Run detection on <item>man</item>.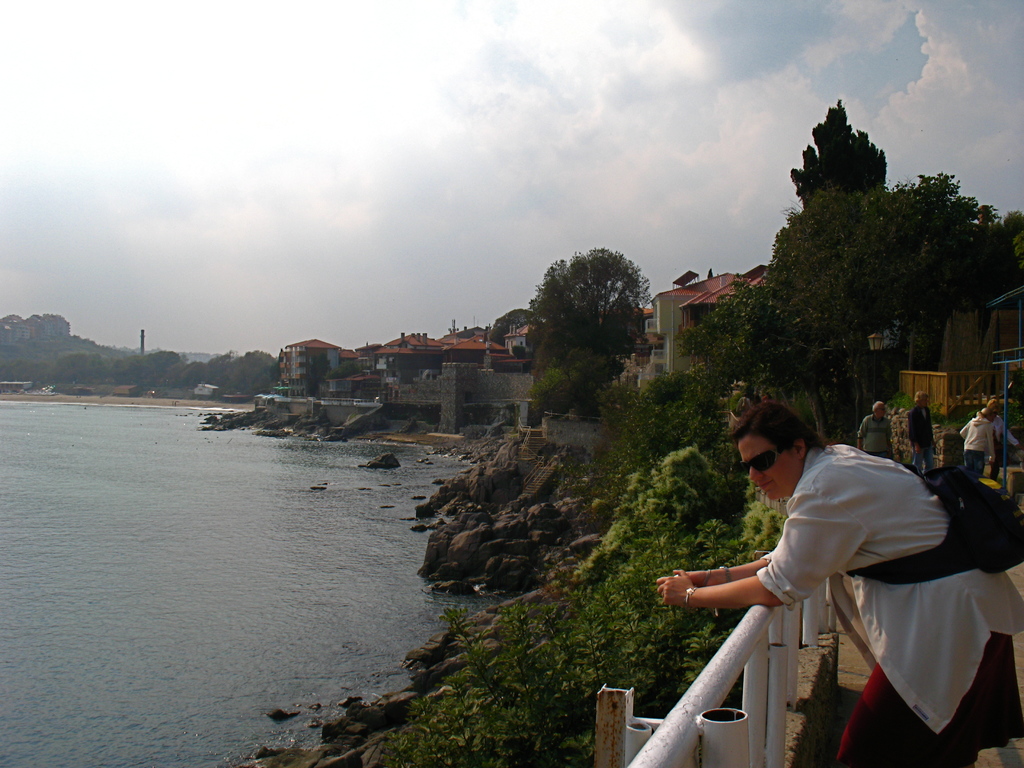
Result: bbox=[698, 409, 995, 767].
